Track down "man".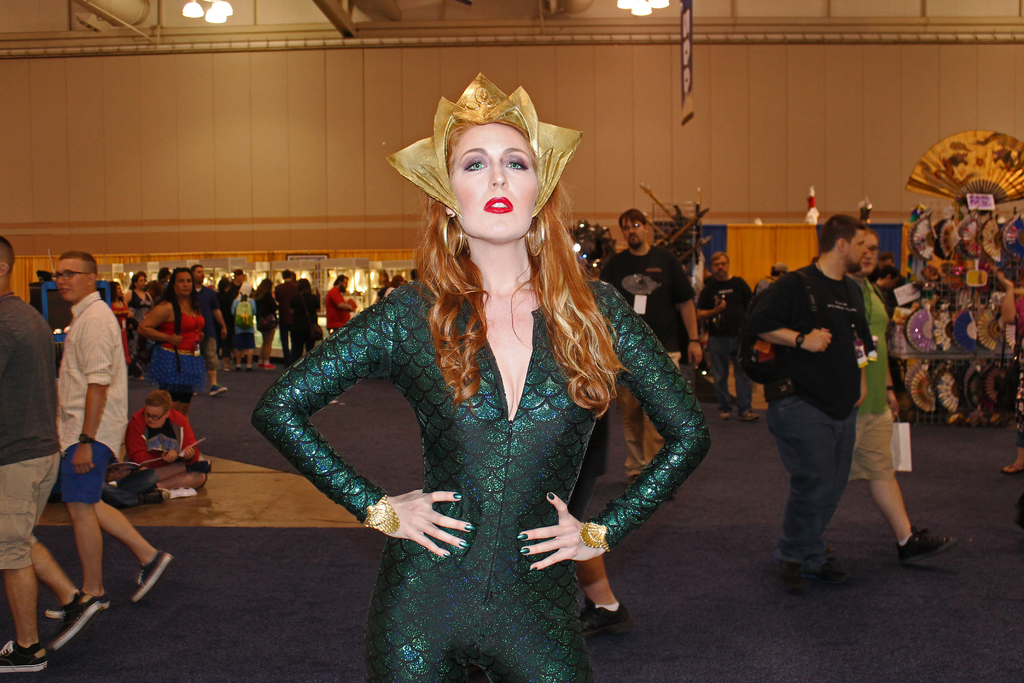
Tracked to [left=189, top=262, right=227, bottom=393].
